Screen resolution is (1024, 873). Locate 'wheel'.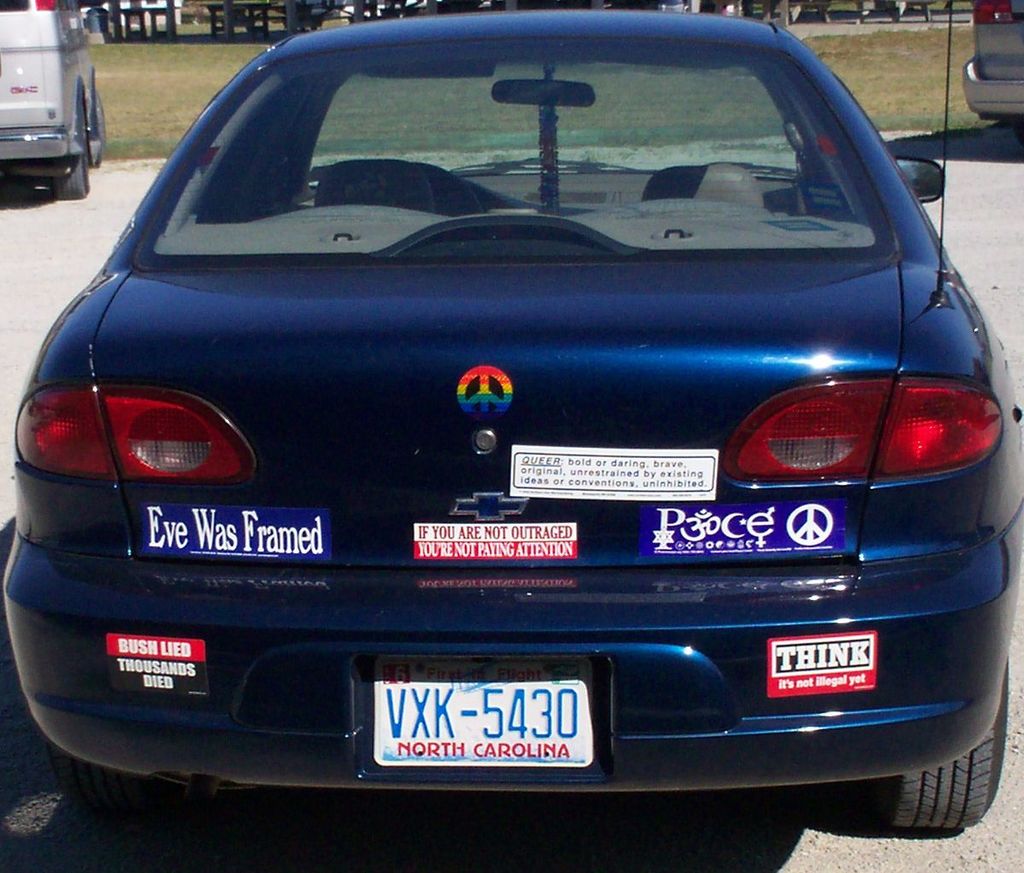
42 93 85 204.
